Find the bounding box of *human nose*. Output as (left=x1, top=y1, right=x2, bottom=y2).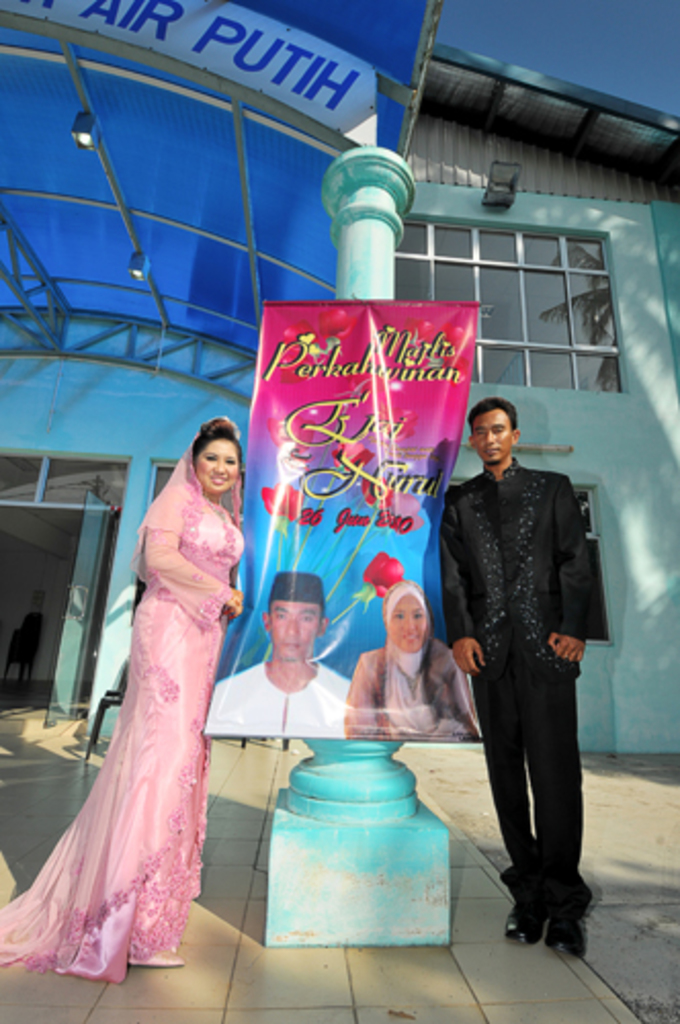
(left=215, top=457, right=227, bottom=473).
